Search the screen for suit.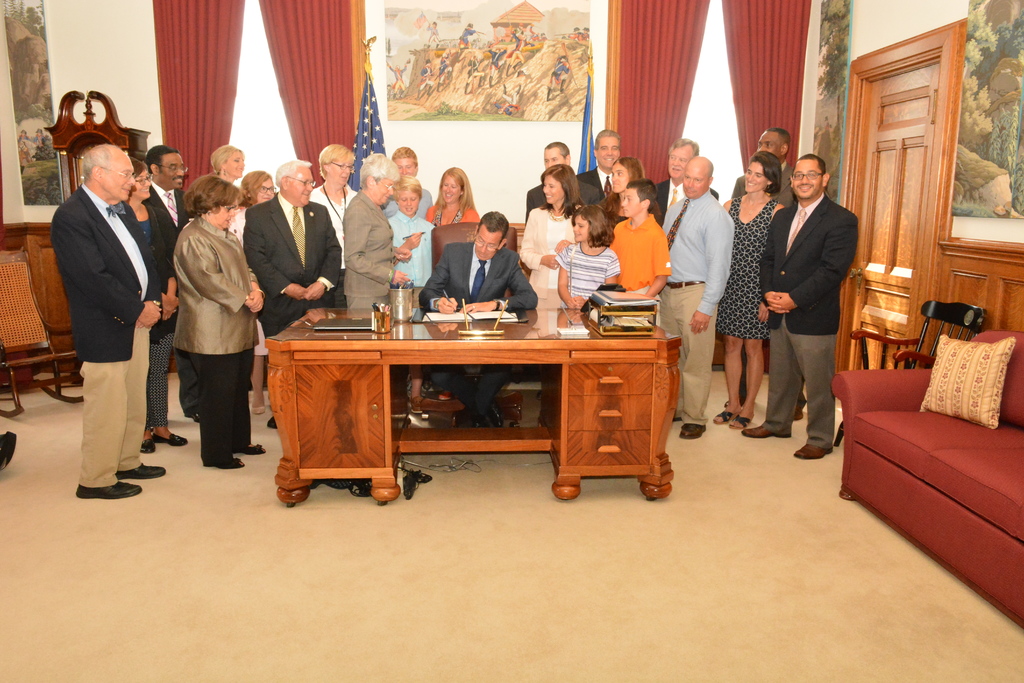
Found at x1=655, y1=179, x2=719, y2=215.
